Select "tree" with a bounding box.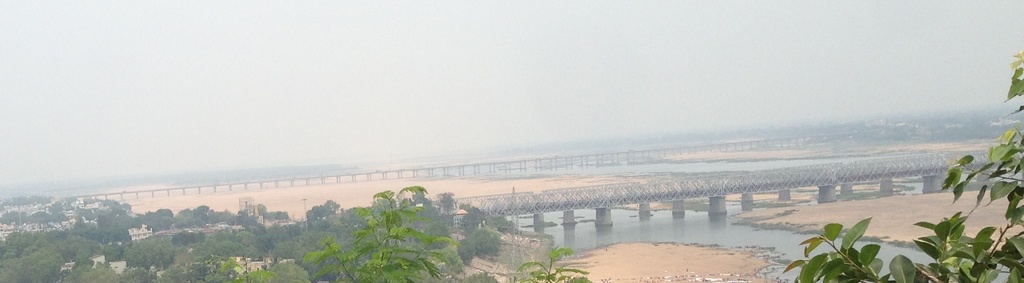
(205,216,269,266).
